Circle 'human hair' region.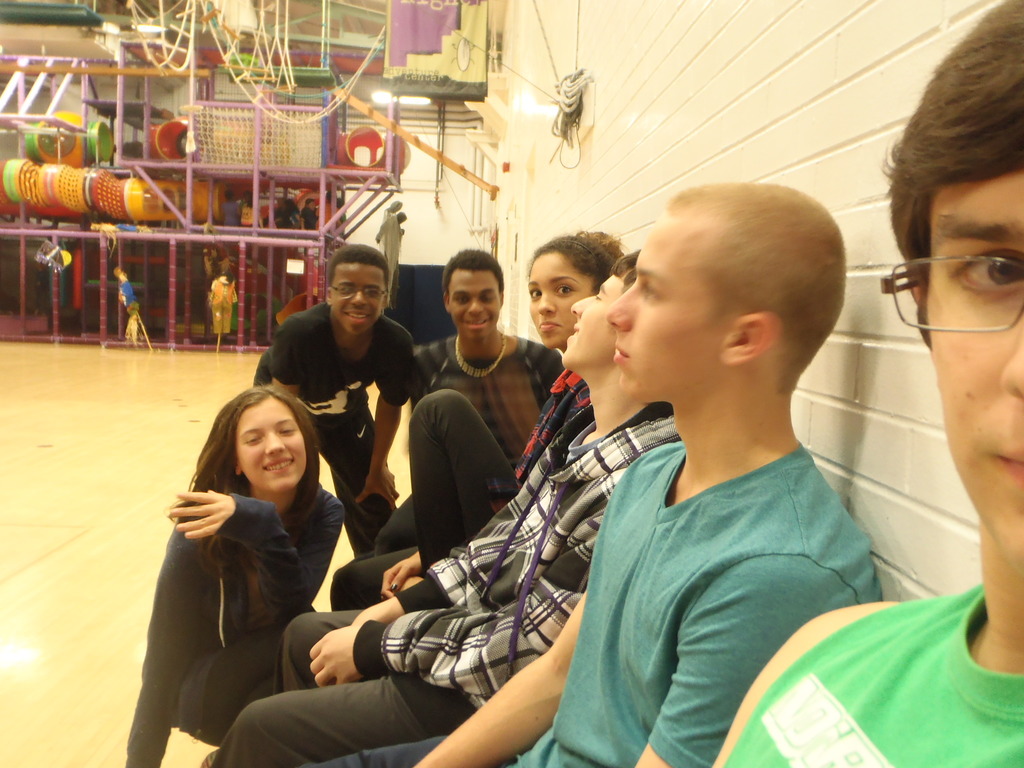
Region: bbox=(320, 241, 394, 288).
